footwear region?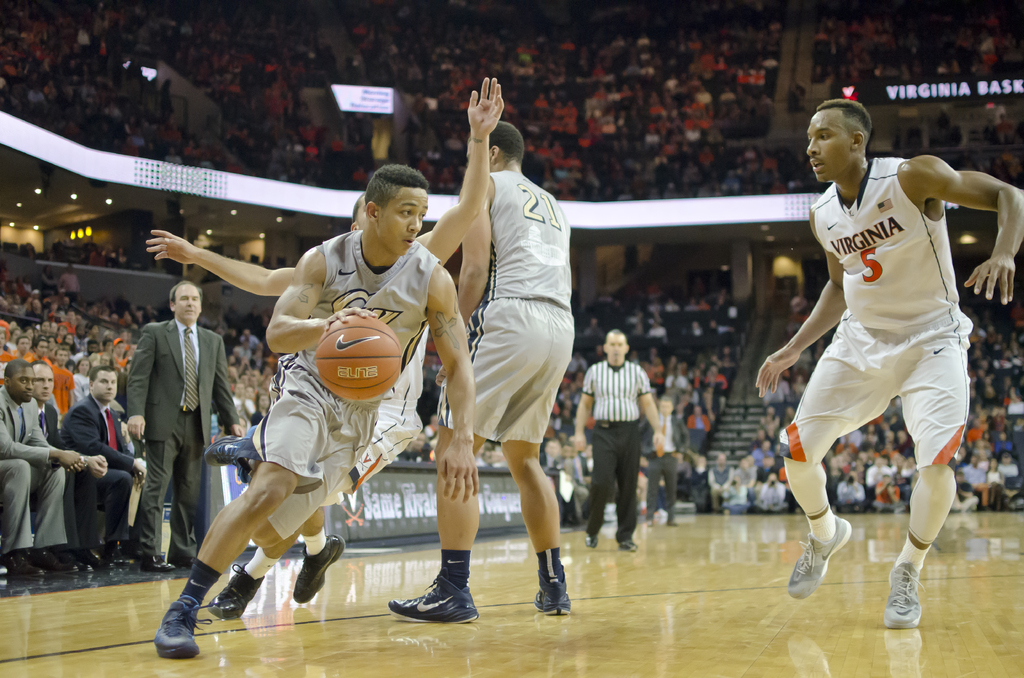
rect(664, 508, 676, 530)
